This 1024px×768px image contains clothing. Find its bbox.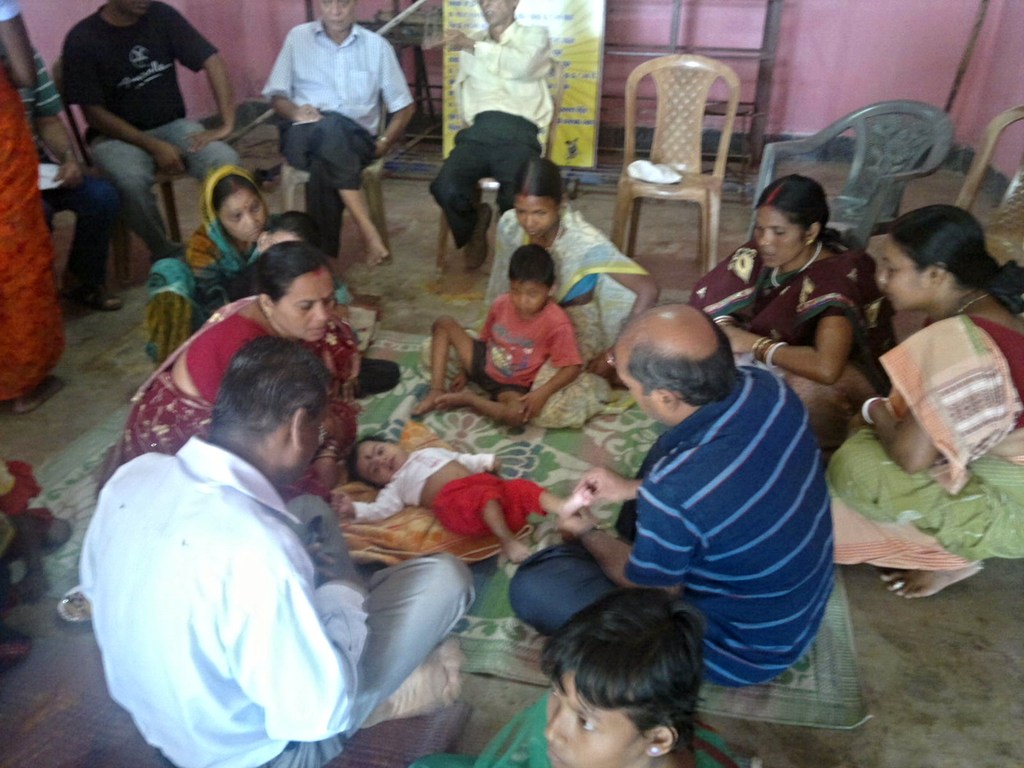
BBox(823, 289, 1023, 580).
